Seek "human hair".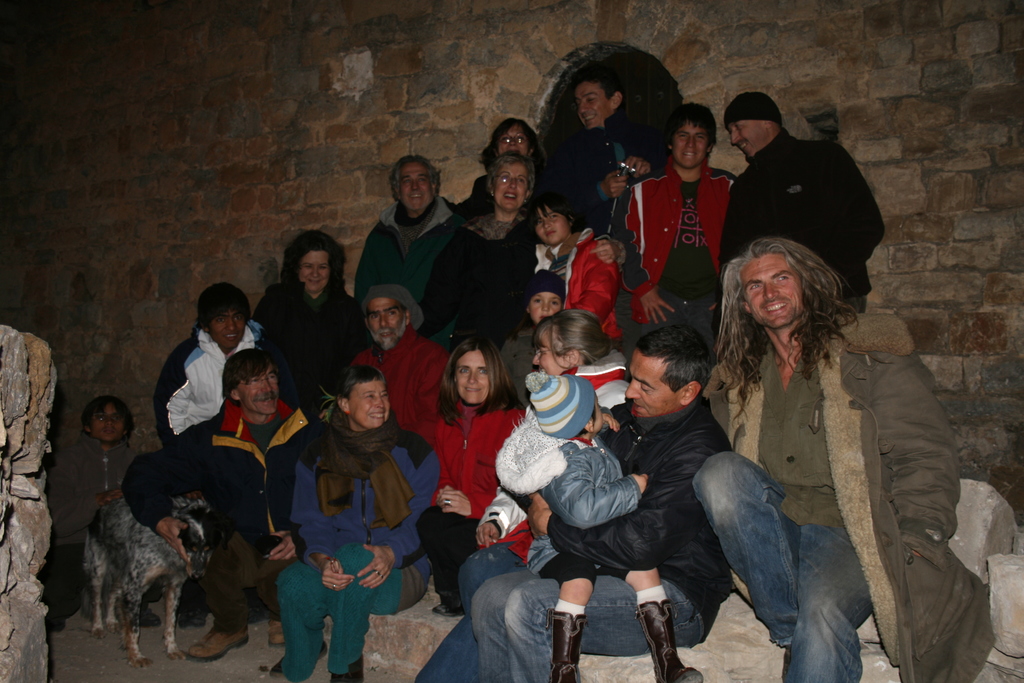
bbox=[397, 302, 410, 323].
